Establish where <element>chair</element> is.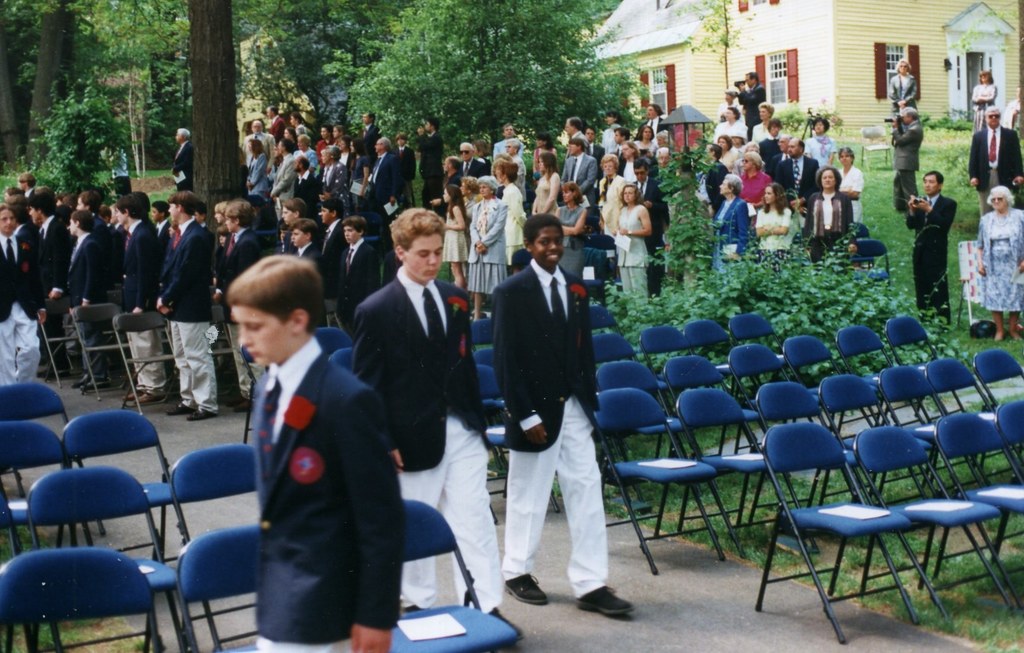
Established at 65/415/184/531.
